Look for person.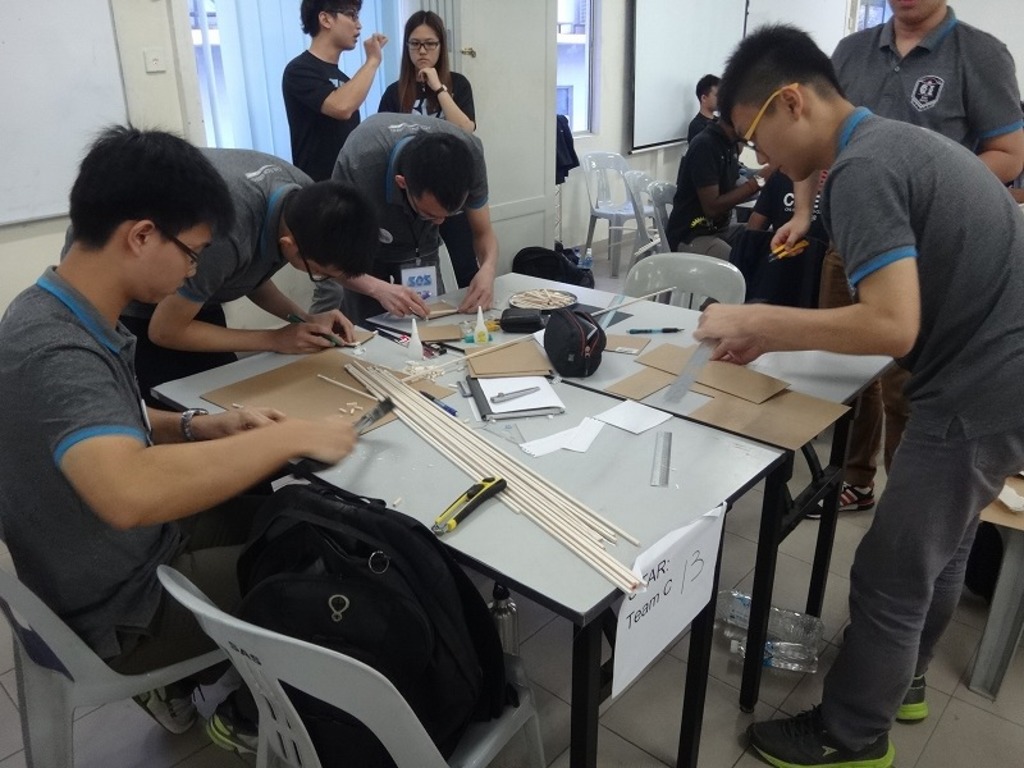
Found: rect(332, 115, 499, 315).
